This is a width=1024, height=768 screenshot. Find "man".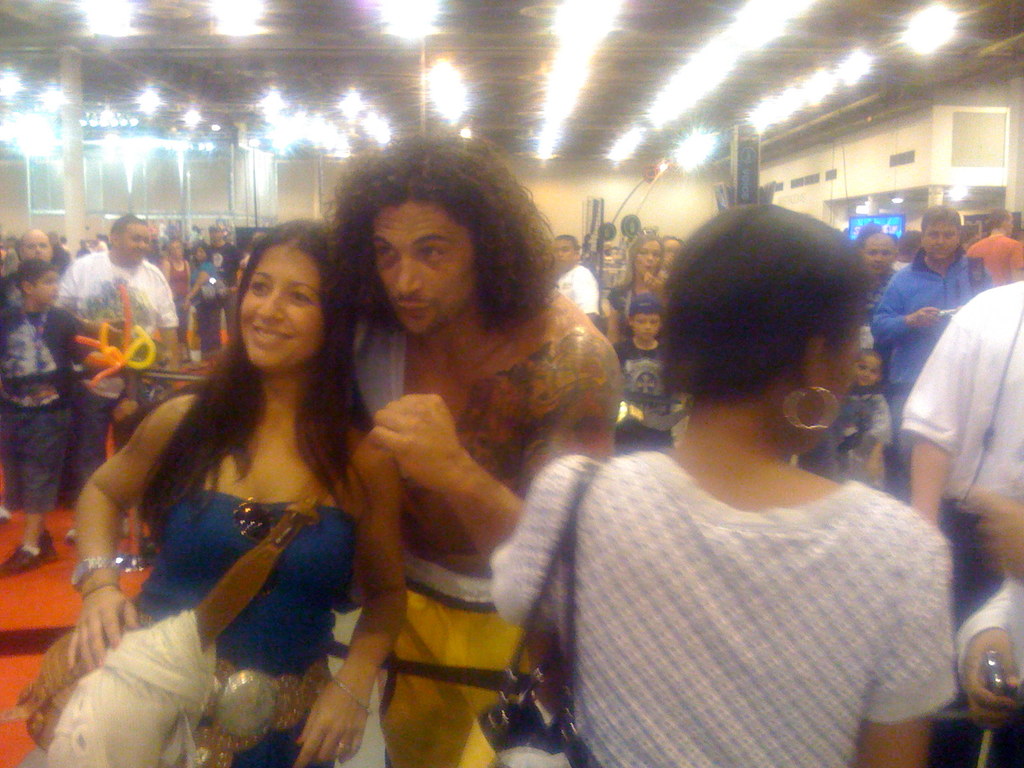
Bounding box: box(55, 209, 181, 543).
